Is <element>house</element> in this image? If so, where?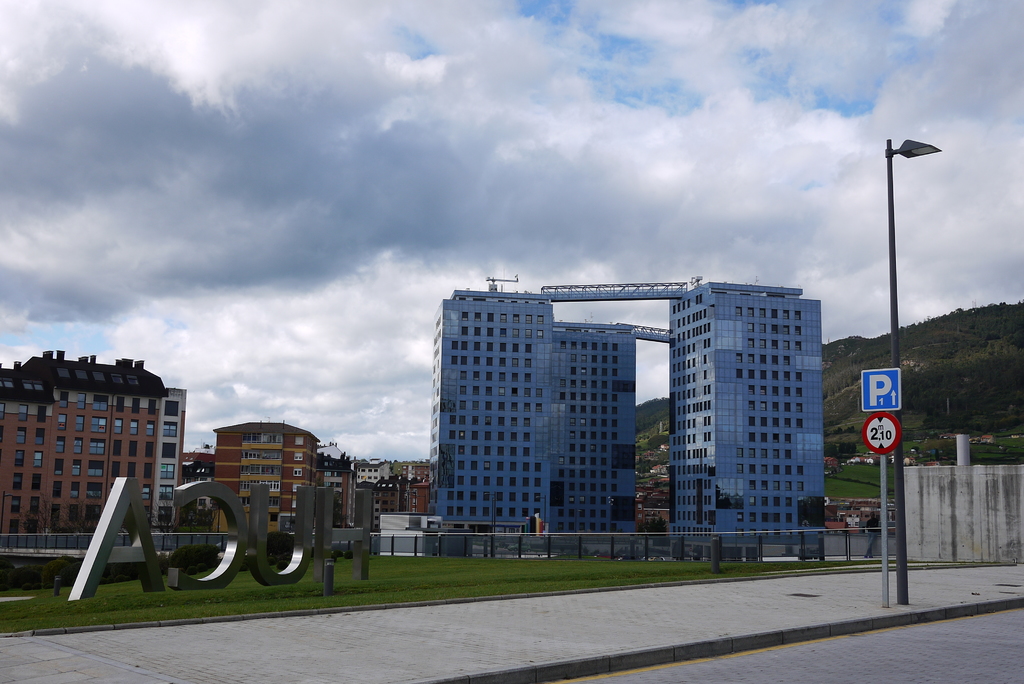
Yes, at l=209, t=421, r=318, b=537.
